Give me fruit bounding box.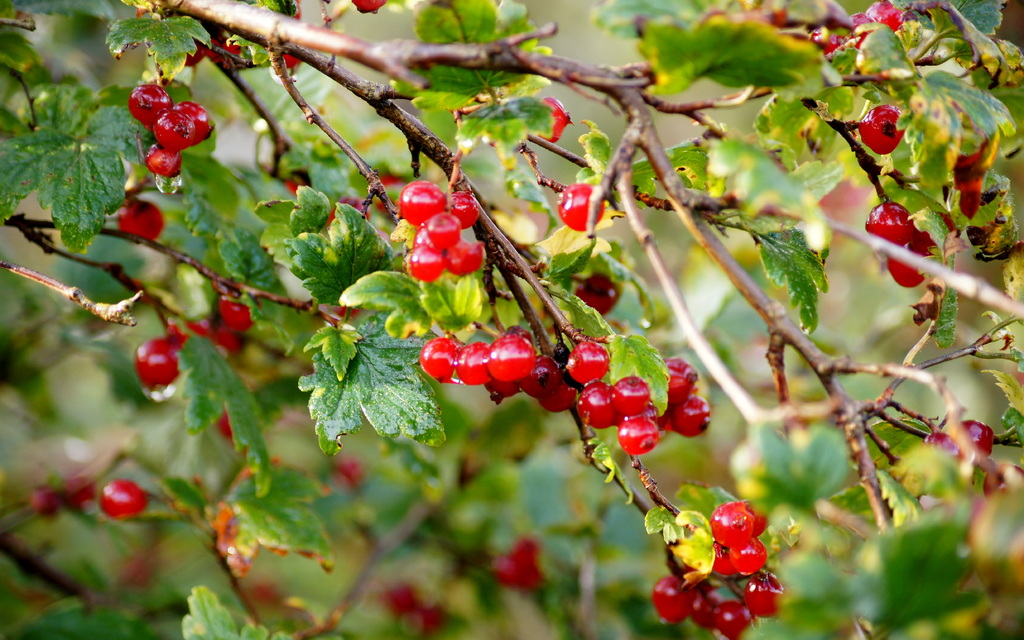
bbox(864, 0, 905, 29).
